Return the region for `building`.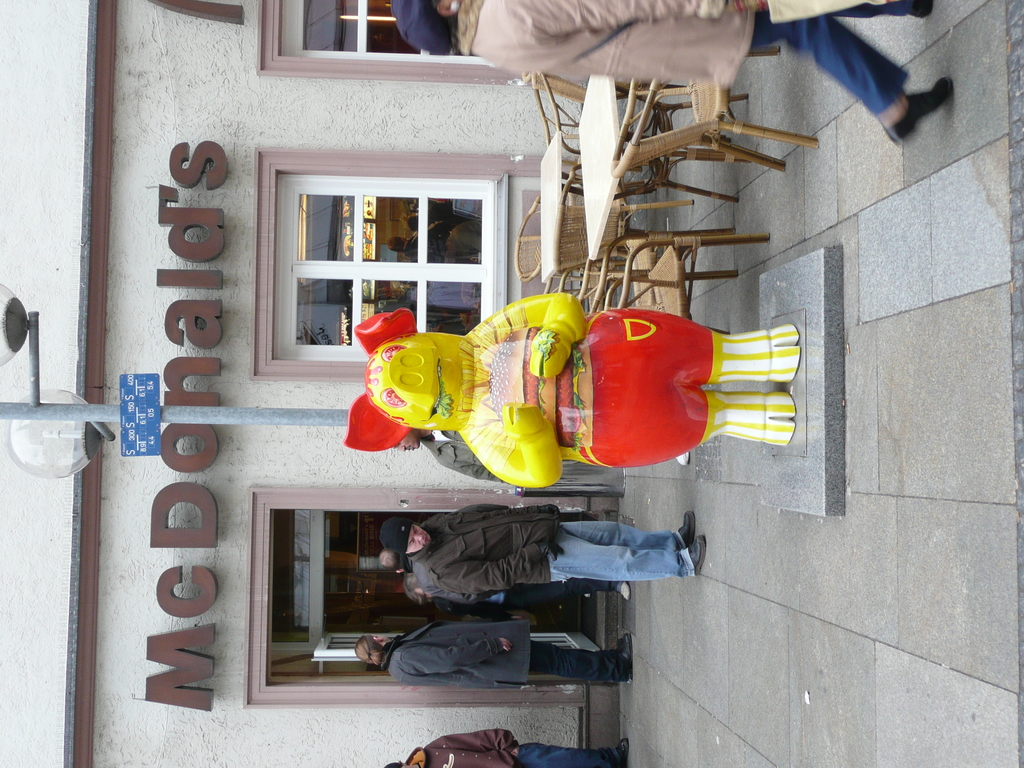
(x1=0, y1=0, x2=636, y2=767).
